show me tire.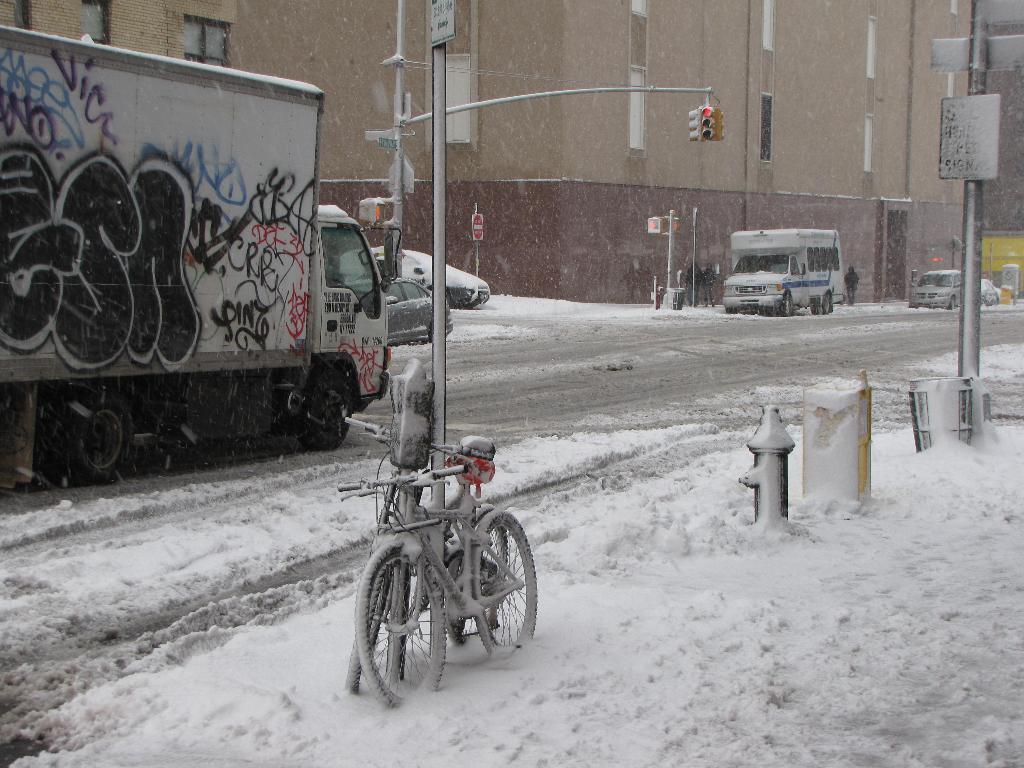
tire is here: 950:295:959:311.
